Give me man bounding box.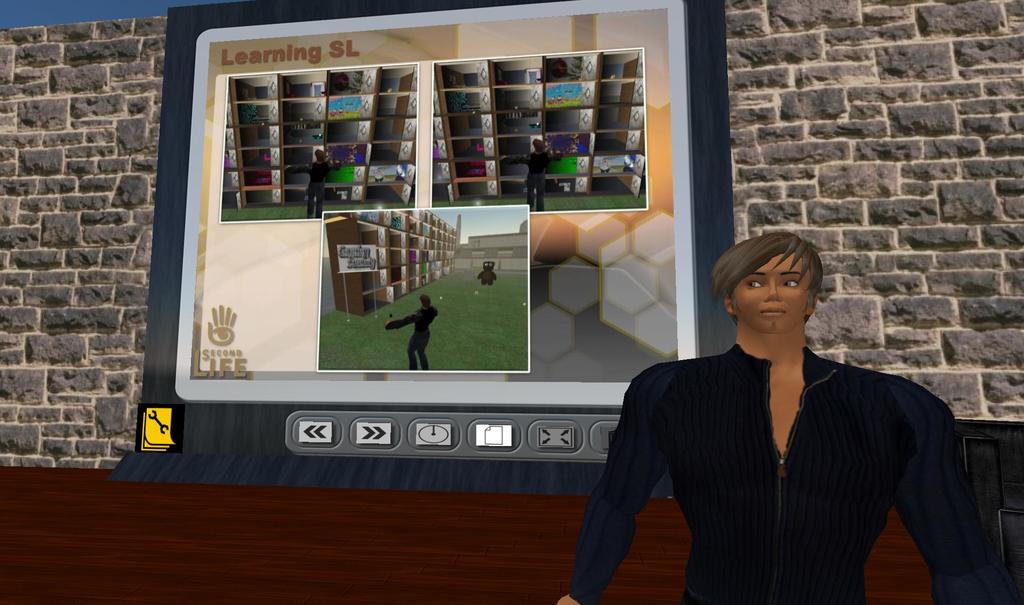
bbox(582, 232, 993, 601).
